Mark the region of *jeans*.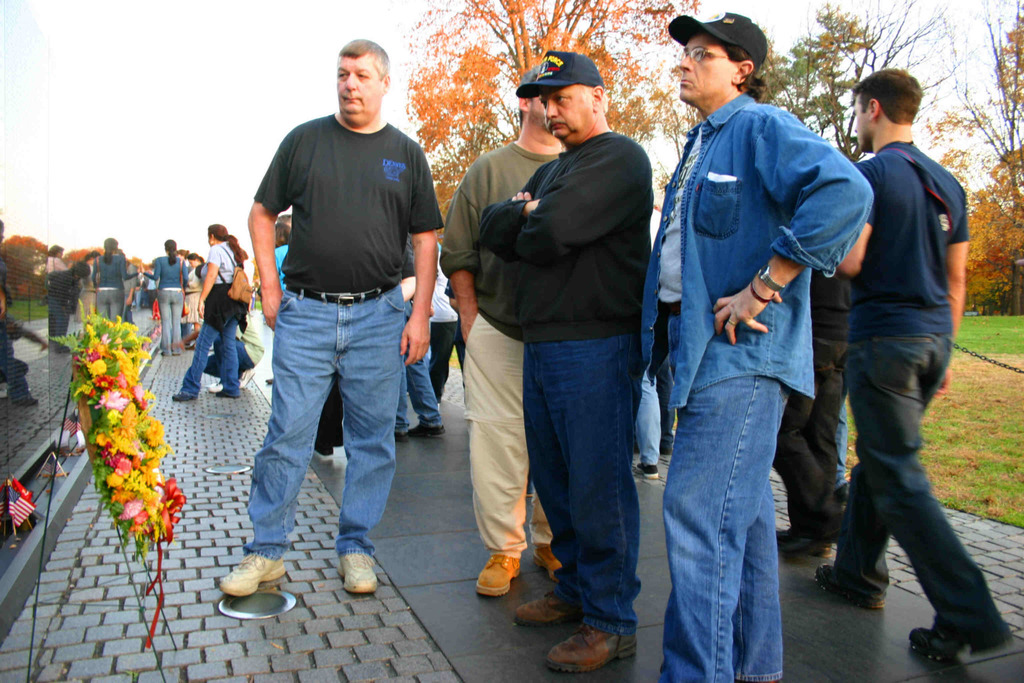
Region: <region>649, 390, 794, 682</region>.
